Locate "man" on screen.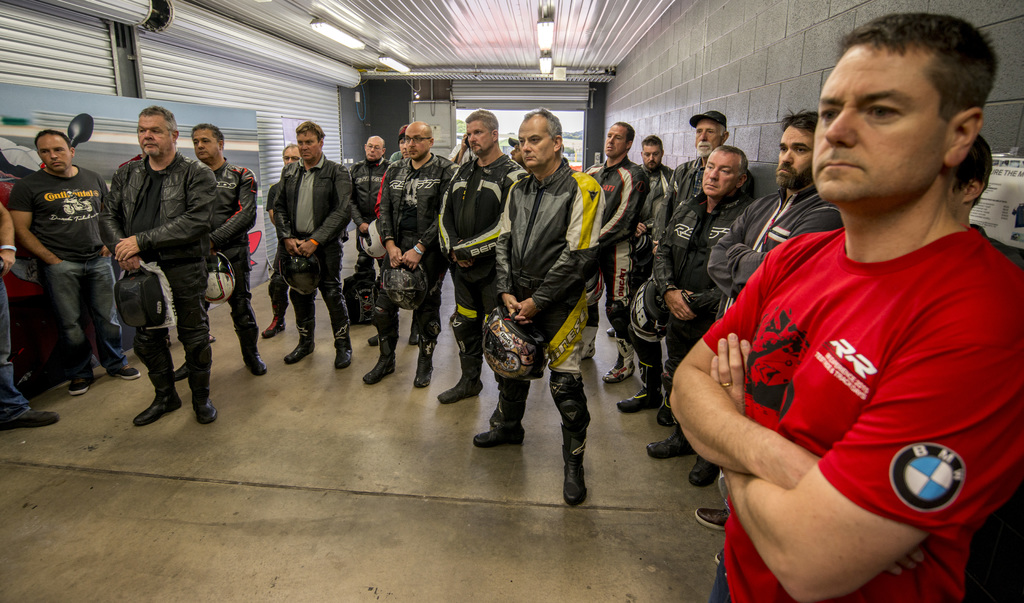
On screen at bbox=[0, 147, 60, 433].
